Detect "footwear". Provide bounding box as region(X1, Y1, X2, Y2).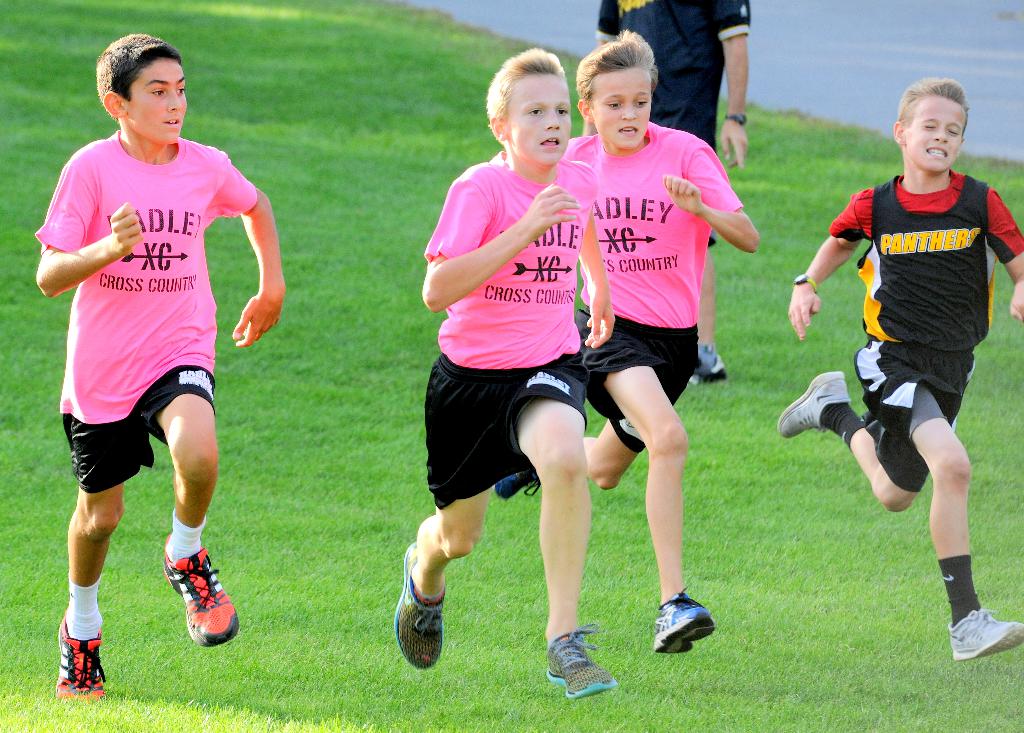
region(53, 614, 106, 704).
